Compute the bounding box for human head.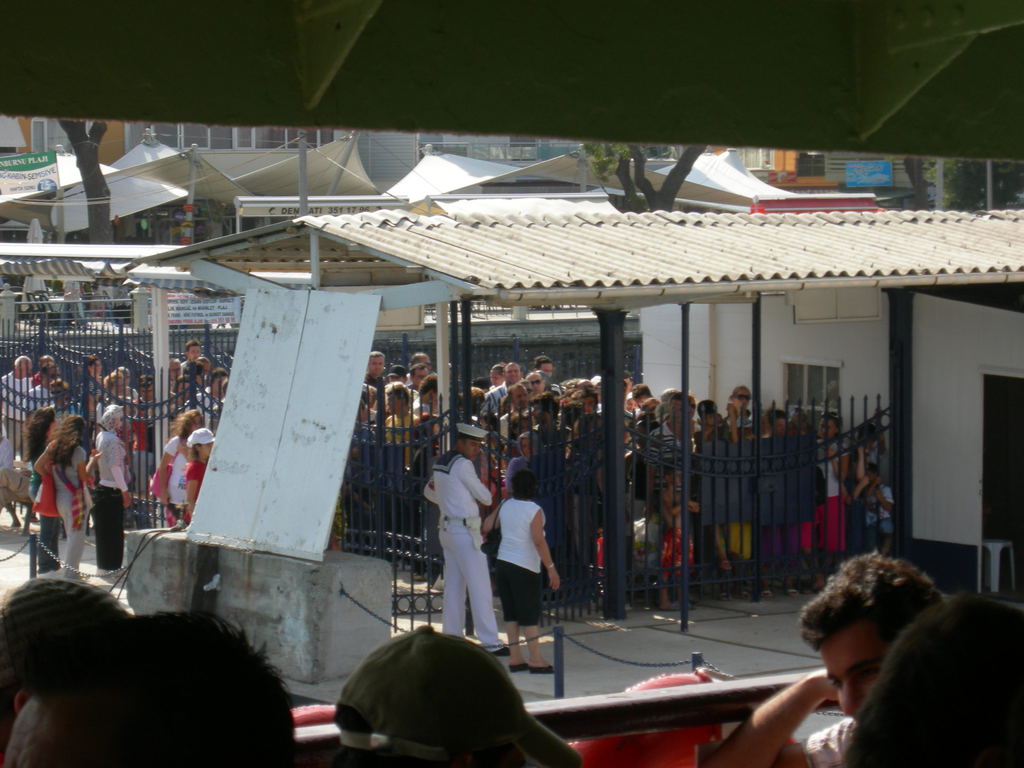
bbox(700, 398, 718, 428).
